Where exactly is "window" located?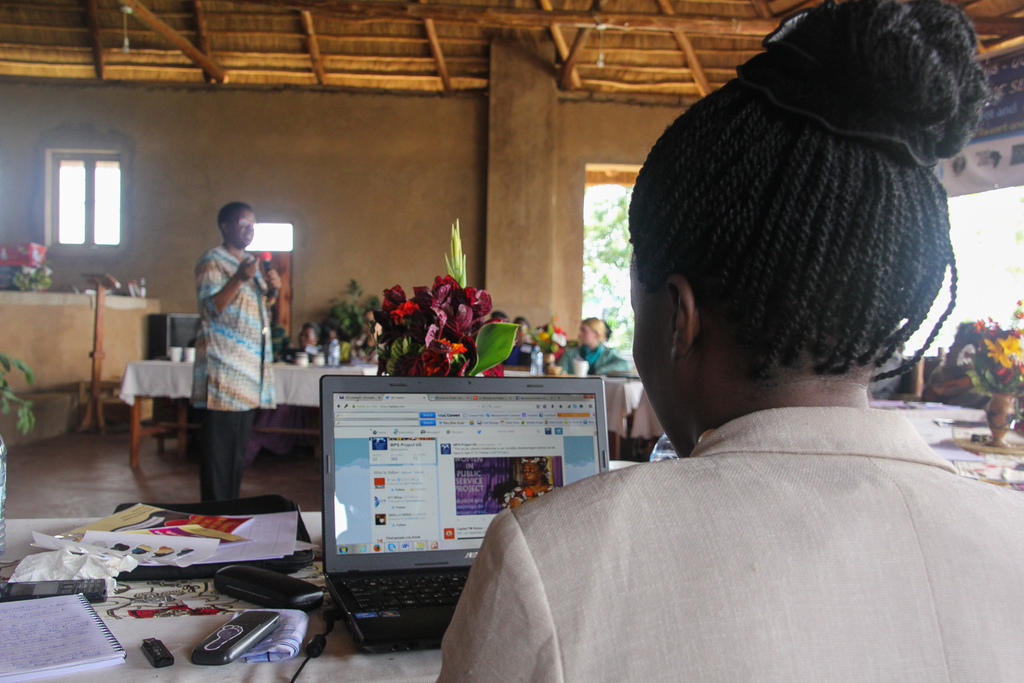
Its bounding box is locate(56, 154, 136, 247).
